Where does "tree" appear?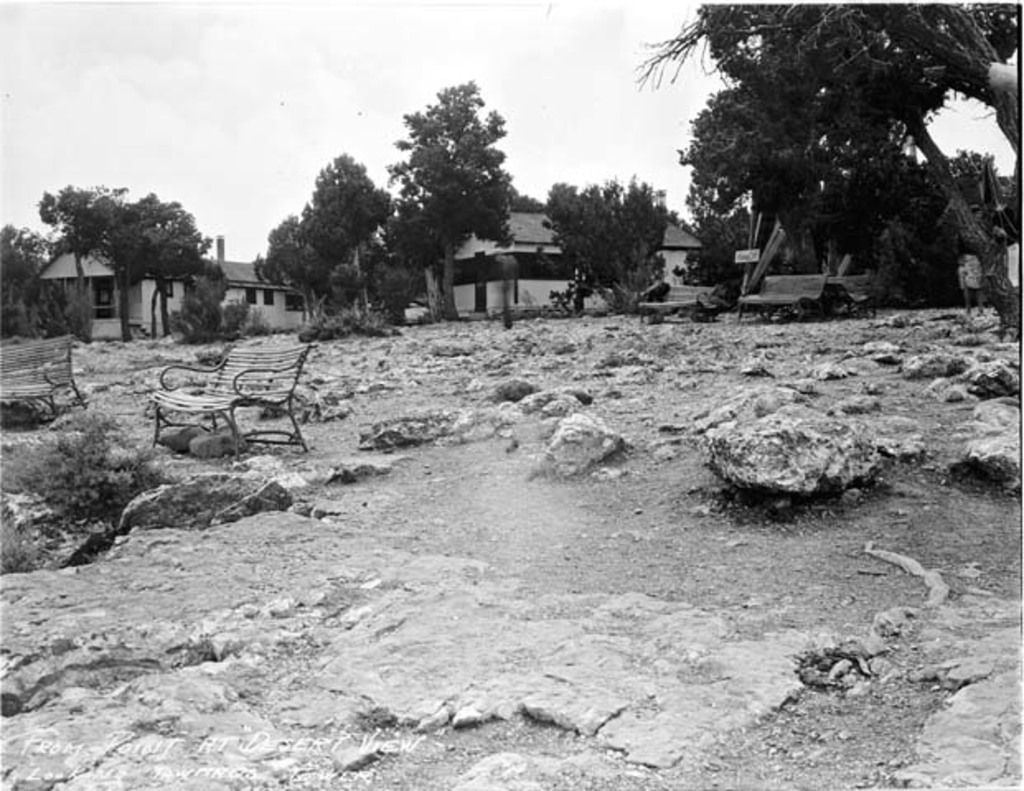
Appears at (left=679, top=79, right=760, bottom=244).
